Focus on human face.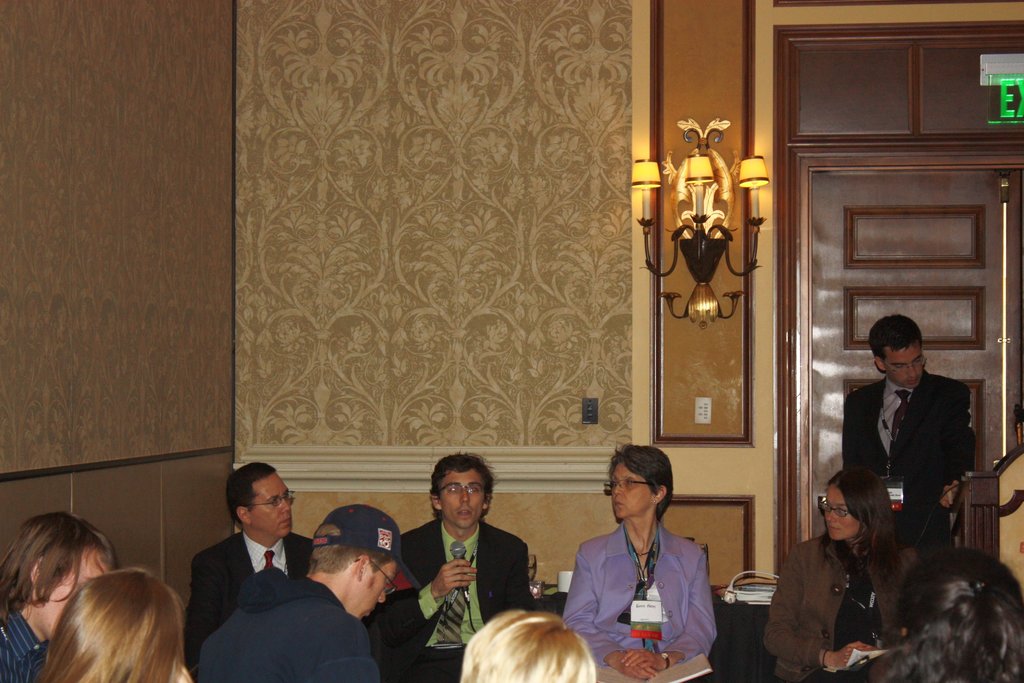
Focused at 345,557,400,618.
